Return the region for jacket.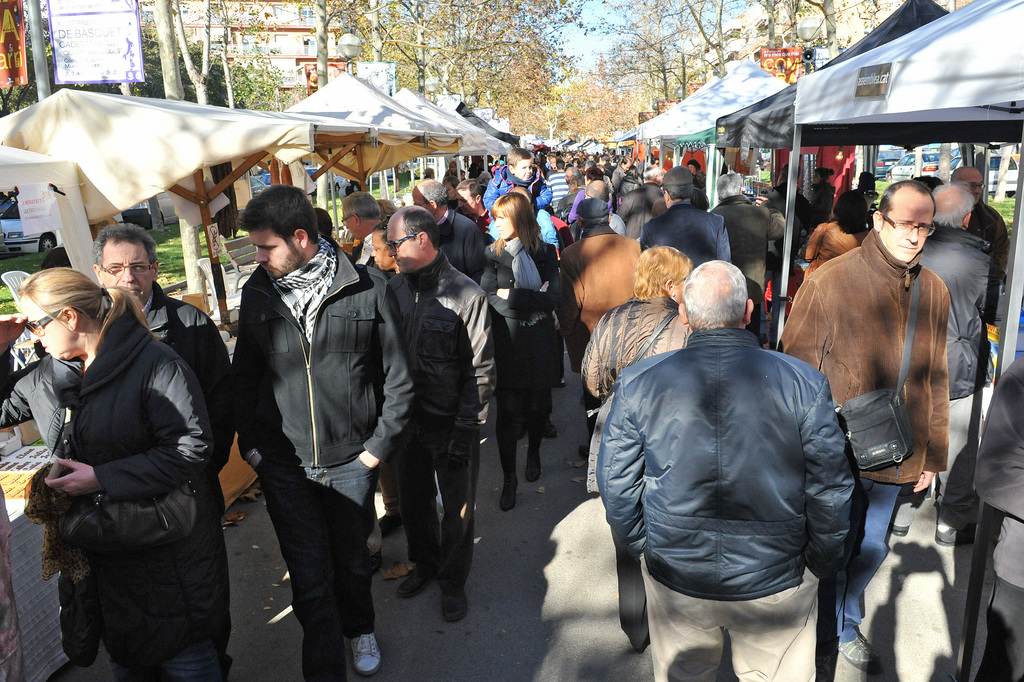
[383,250,497,435].
